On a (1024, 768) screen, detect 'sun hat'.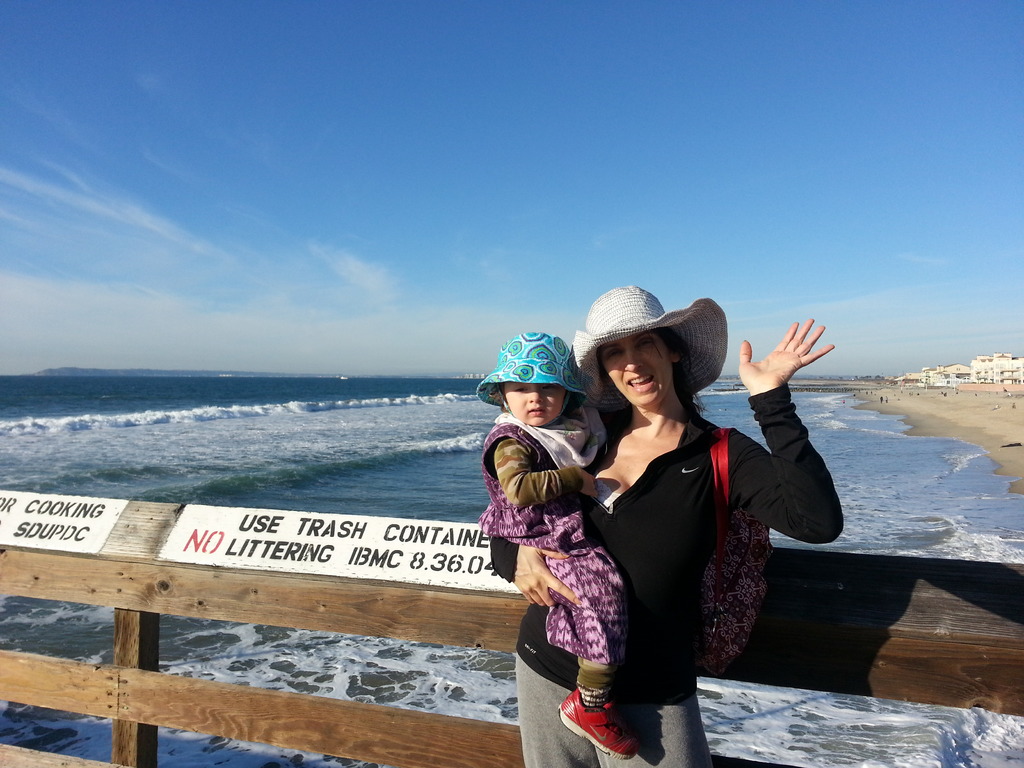
[left=568, top=281, right=737, bottom=385].
